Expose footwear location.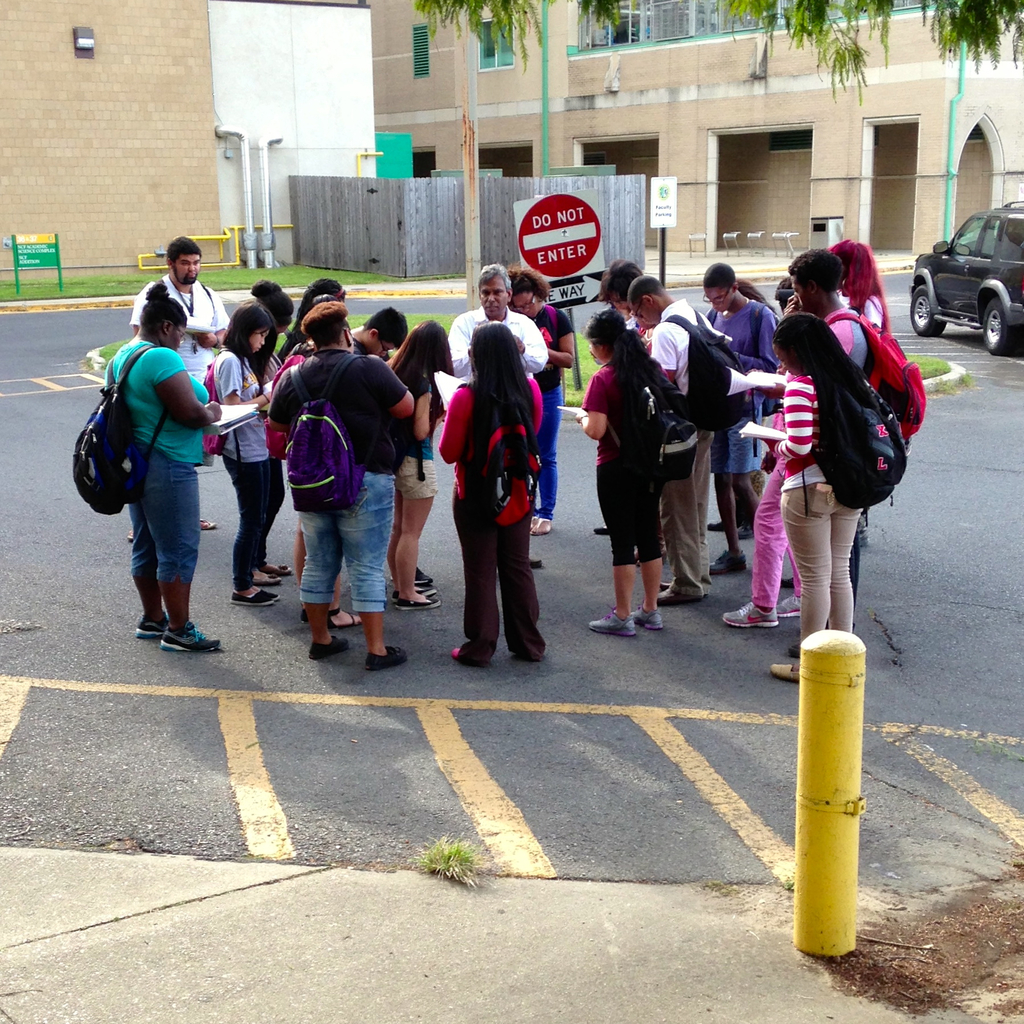
Exposed at x1=529 y1=515 x2=552 y2=533.
